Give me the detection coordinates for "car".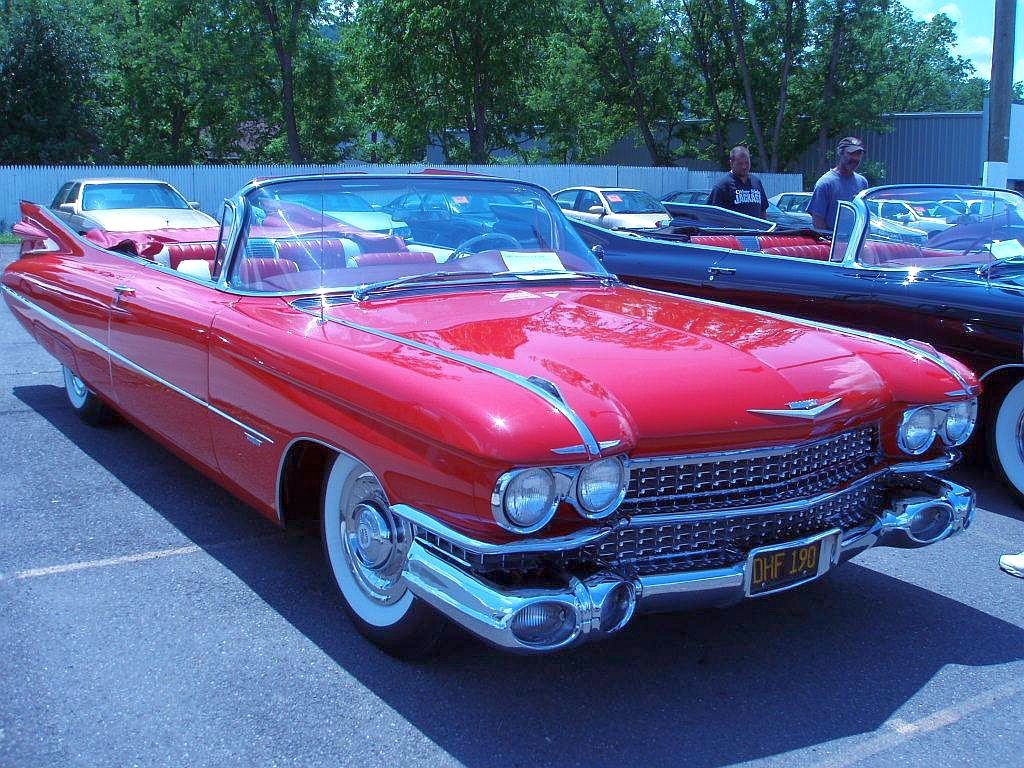
Rect(488, 187, 1023, 519).
